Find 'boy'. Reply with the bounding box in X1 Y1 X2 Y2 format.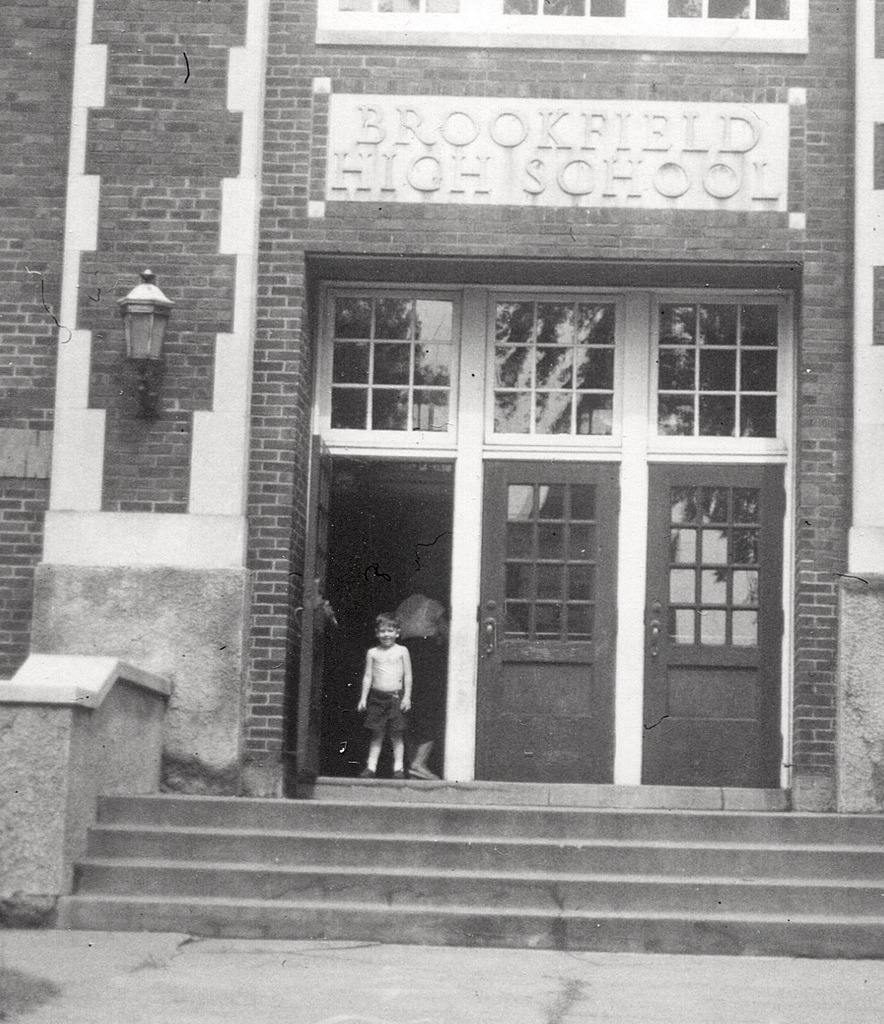
353 610 413 771.
